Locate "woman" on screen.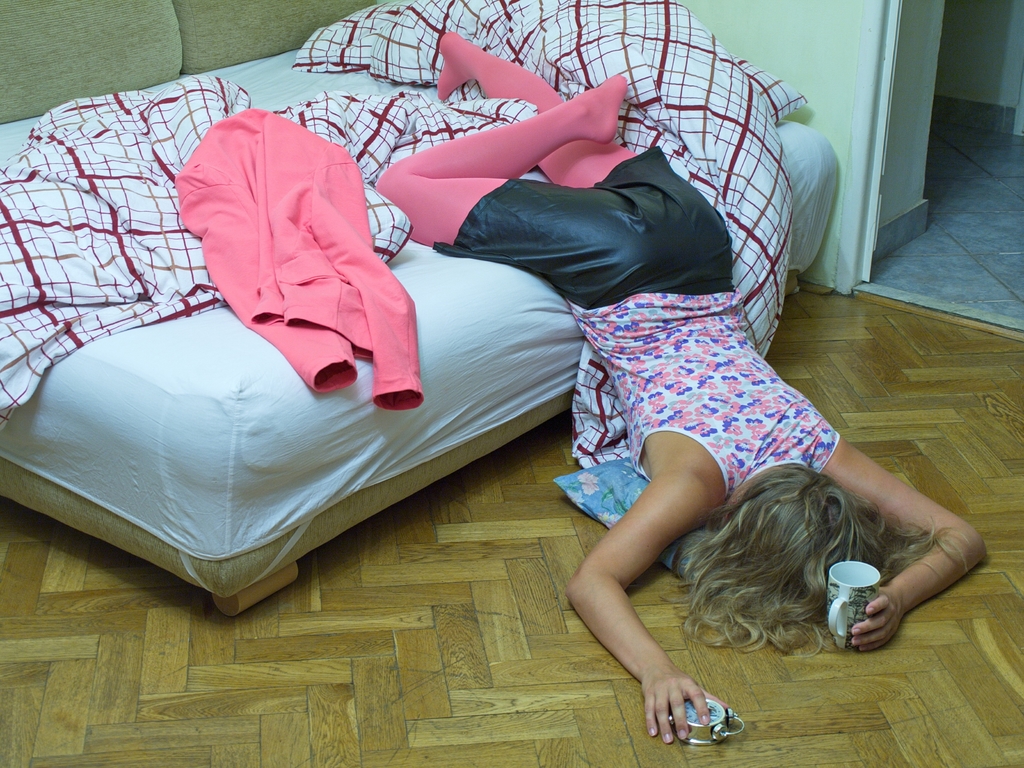
On screen at (370, 33, 989, 742).
